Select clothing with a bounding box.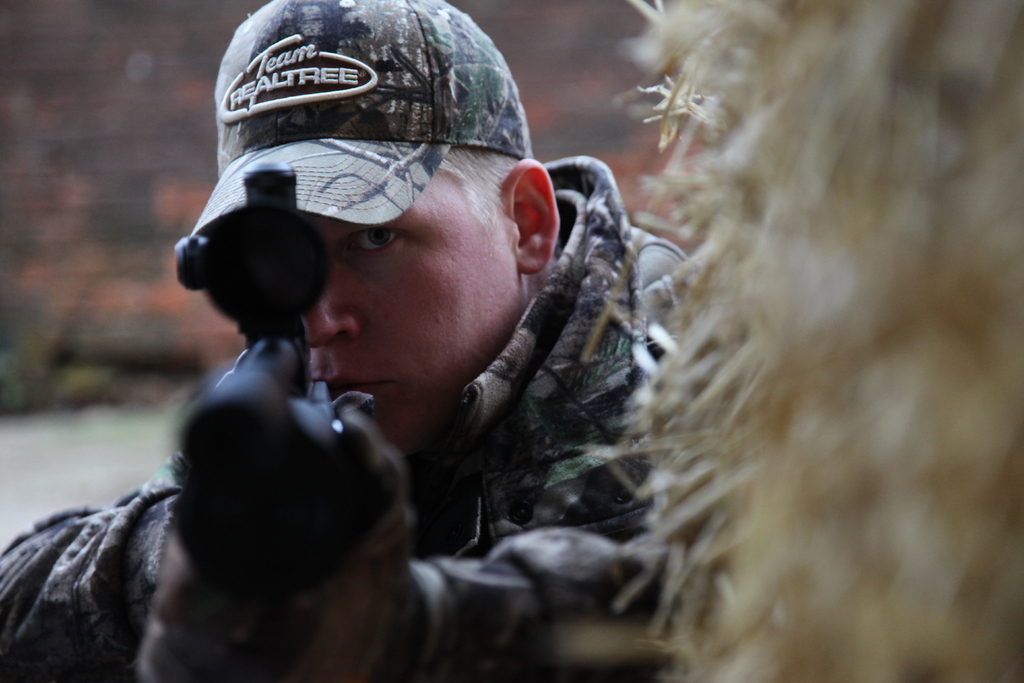
bbox=(109, 290, 658, 668).
